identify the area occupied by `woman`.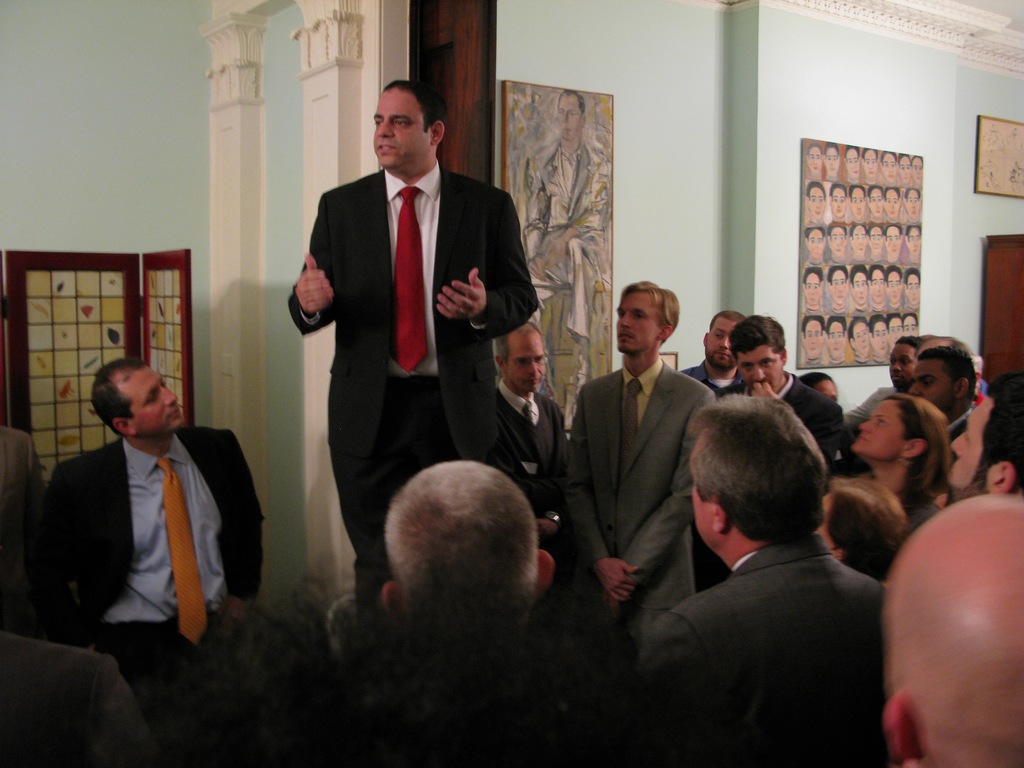
Area: left=805, top=396, right=956, bottom=546.
